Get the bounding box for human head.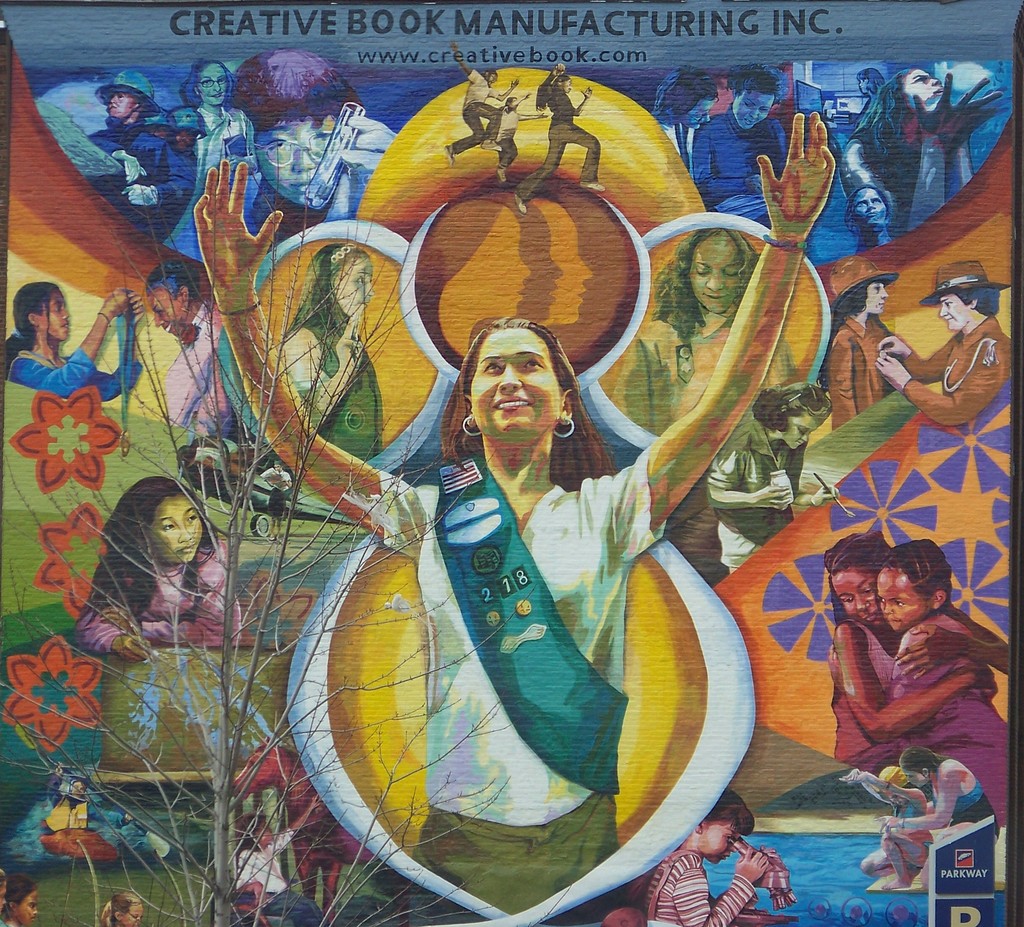
box(147, 109, 177, 139).
